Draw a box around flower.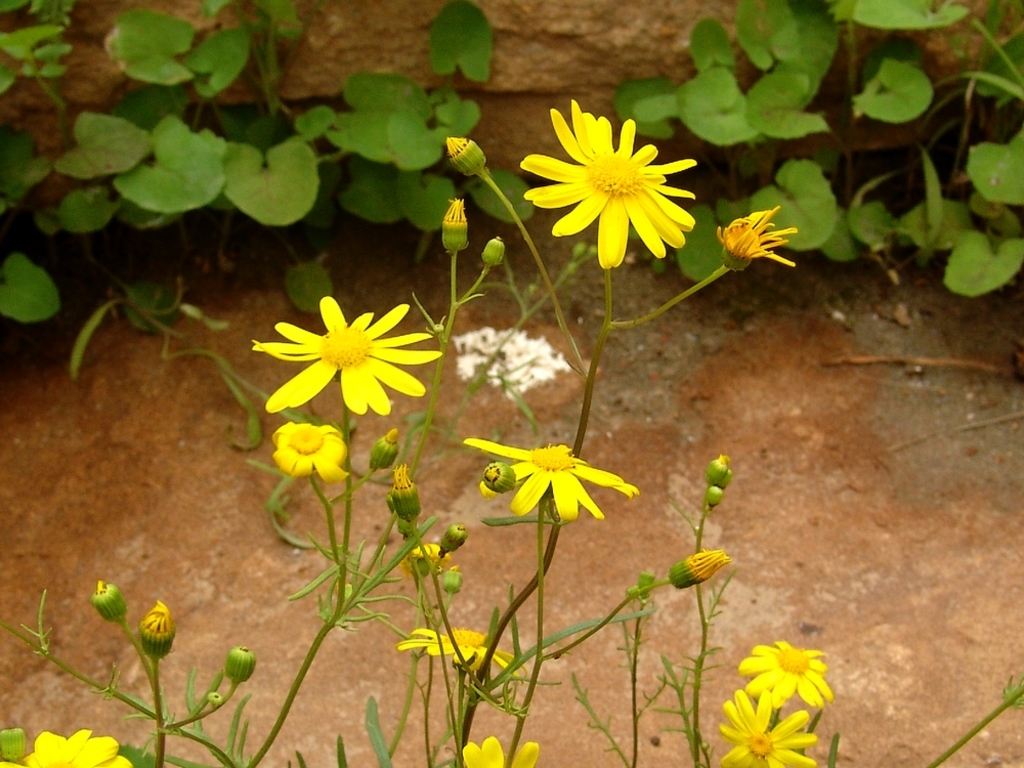
249:292:442:417.
